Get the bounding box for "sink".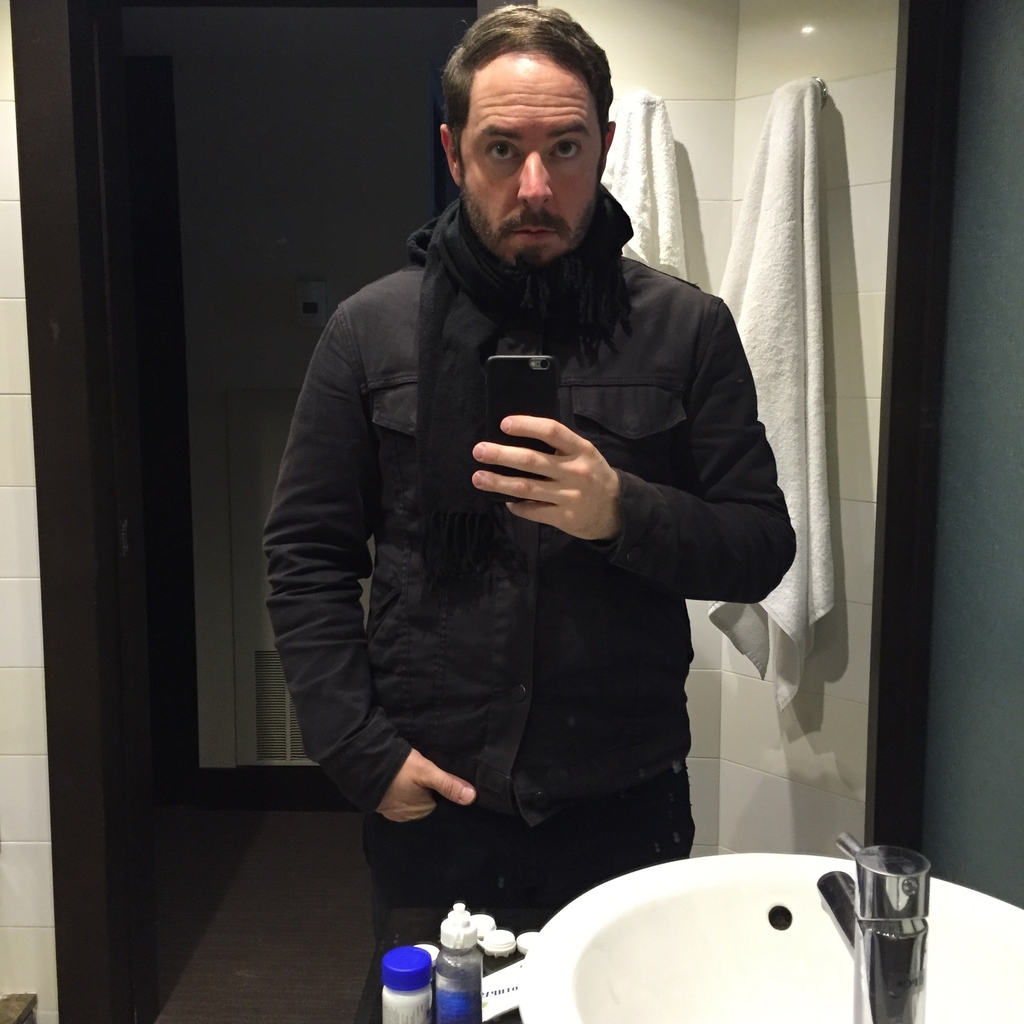
516, 828, 1023, 1023.
